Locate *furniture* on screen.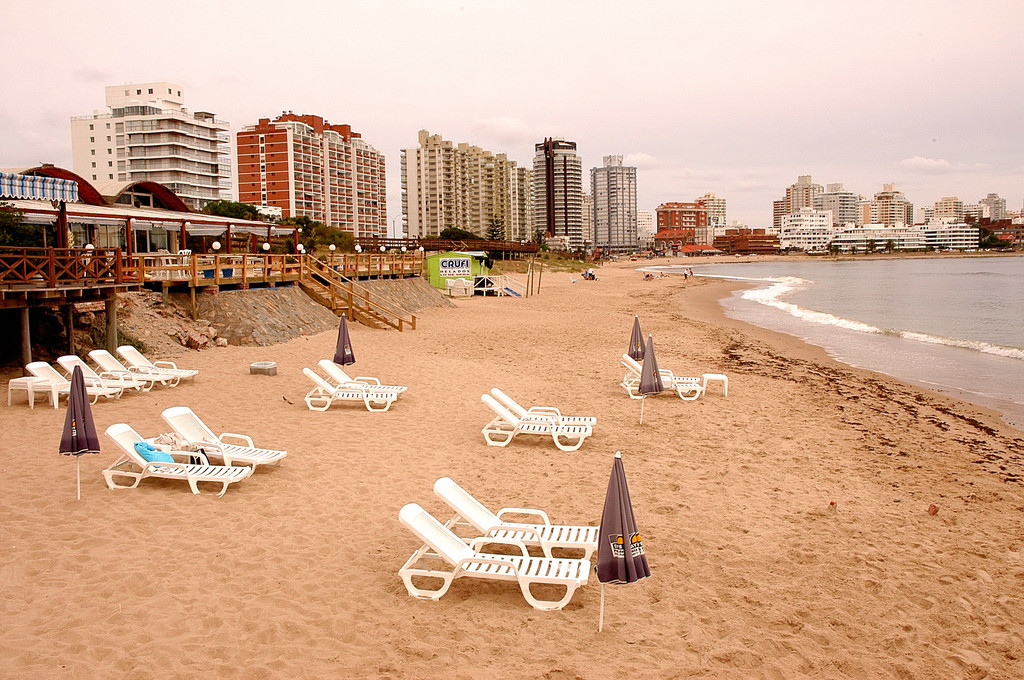
On screen at region(479, 392, 593, 449).
